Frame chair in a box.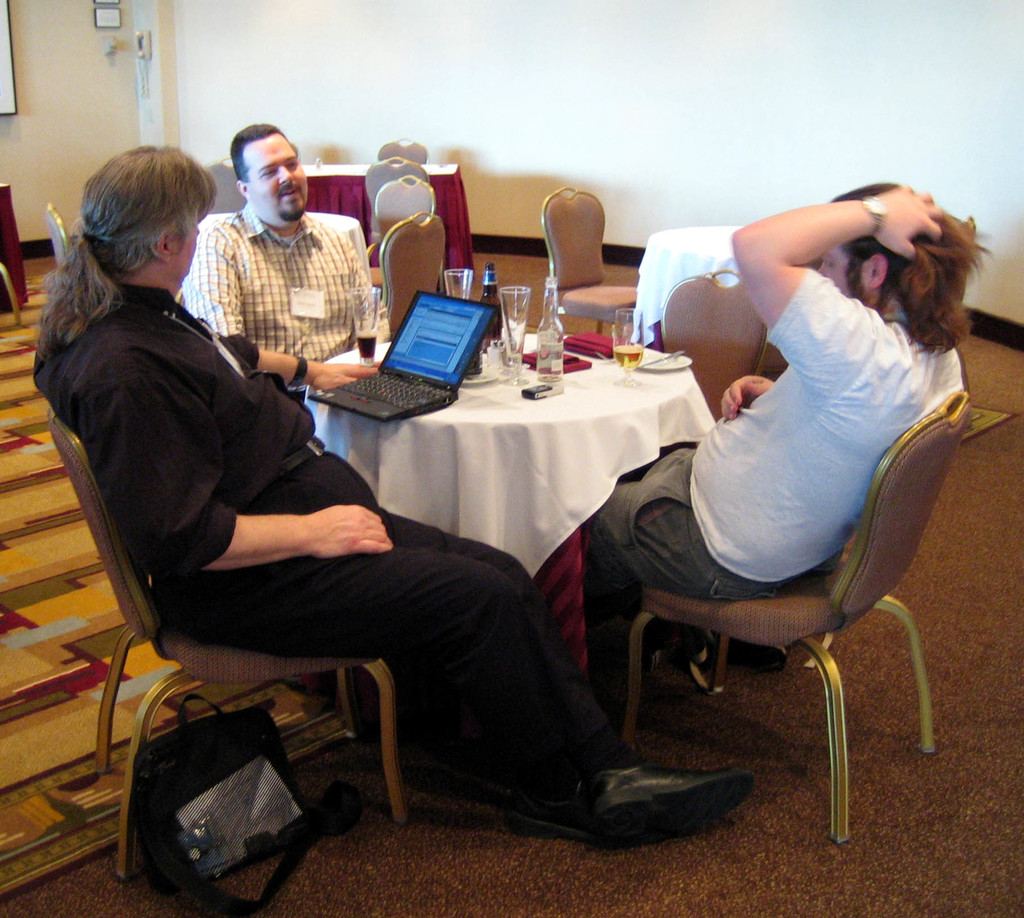
(51, 202, 87, 260).
